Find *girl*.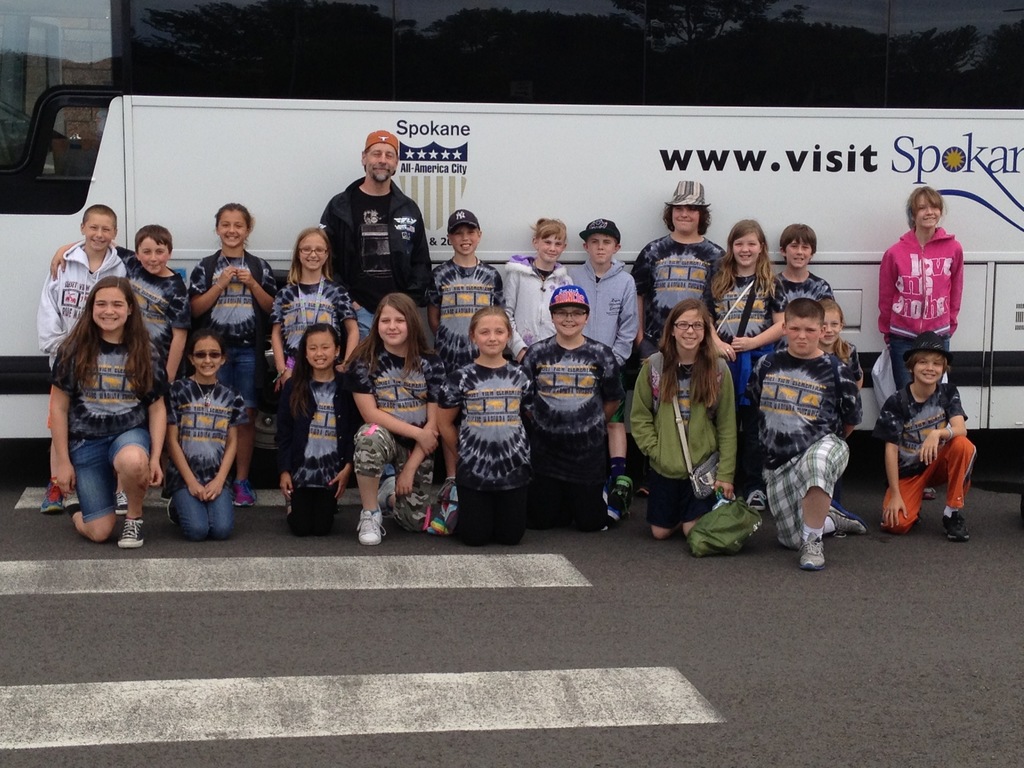
box(424, 305, 540, 551).
